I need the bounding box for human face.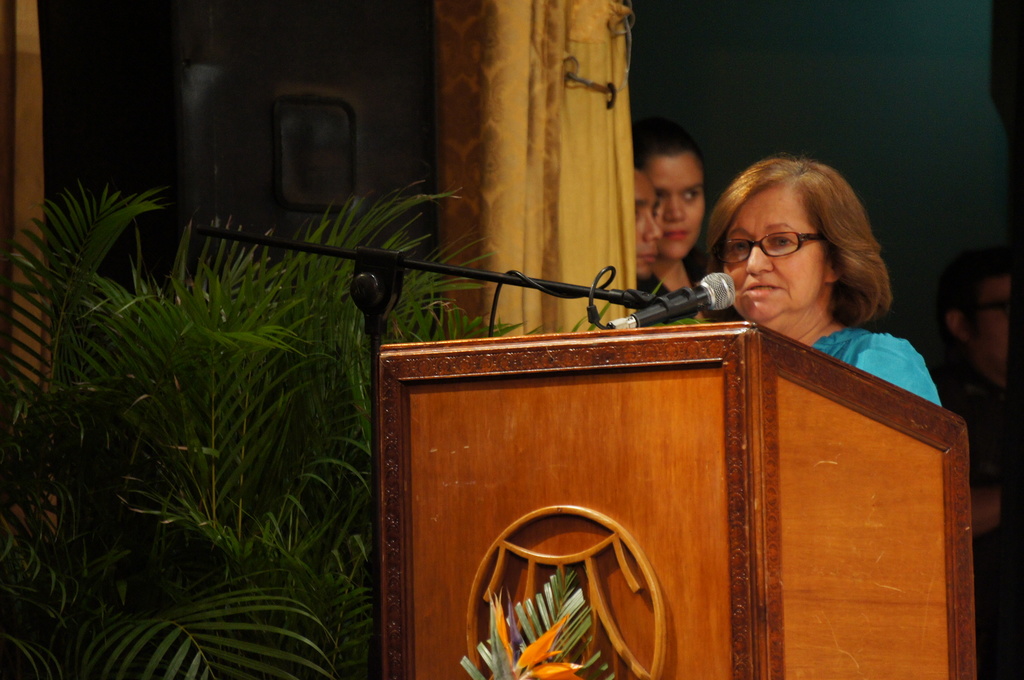
Here it is: locate(967, 282, 1012, 379).
